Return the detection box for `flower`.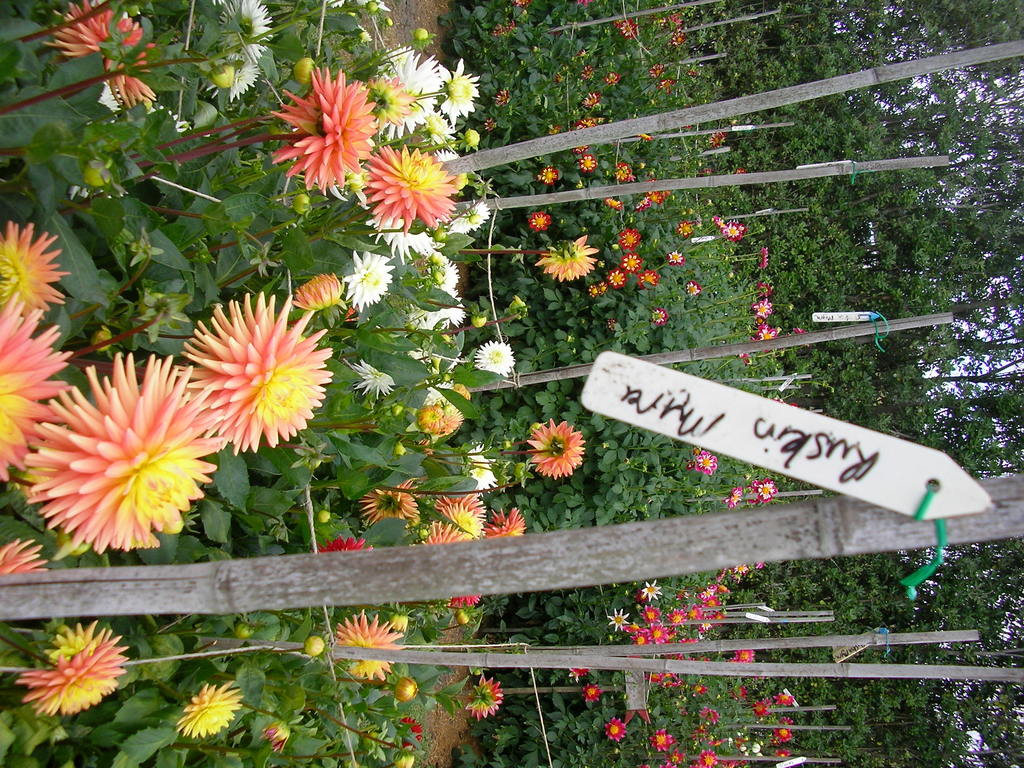
pyautogui.locateOnScreen(497, 87, 509, 104).
